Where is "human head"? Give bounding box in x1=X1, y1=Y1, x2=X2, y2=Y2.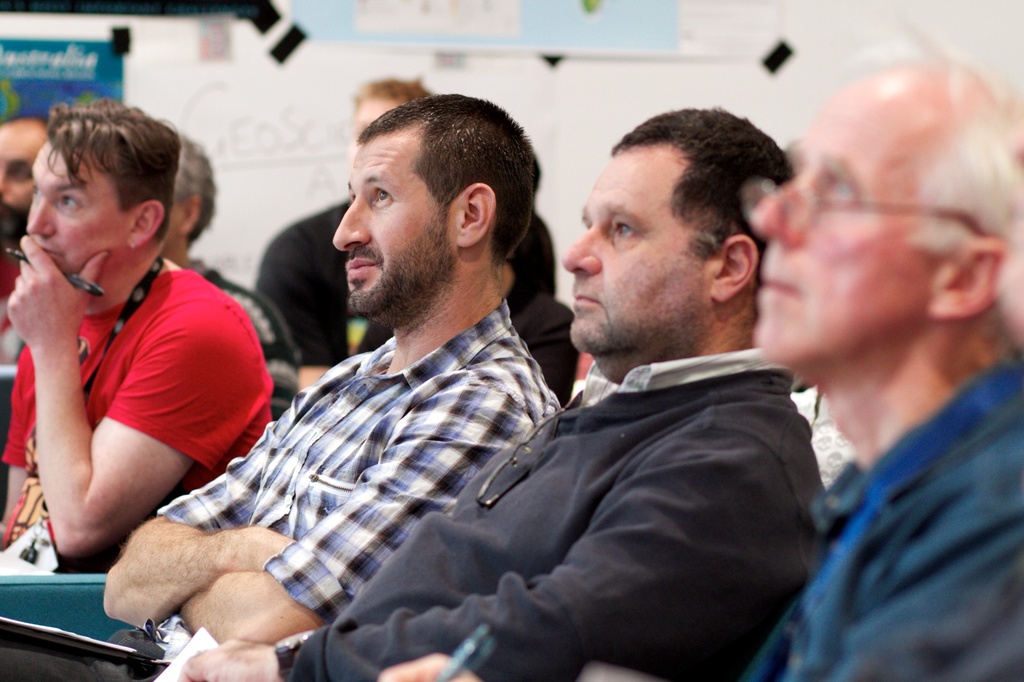
x1=330, y1=94, x2=540, y2=330.
